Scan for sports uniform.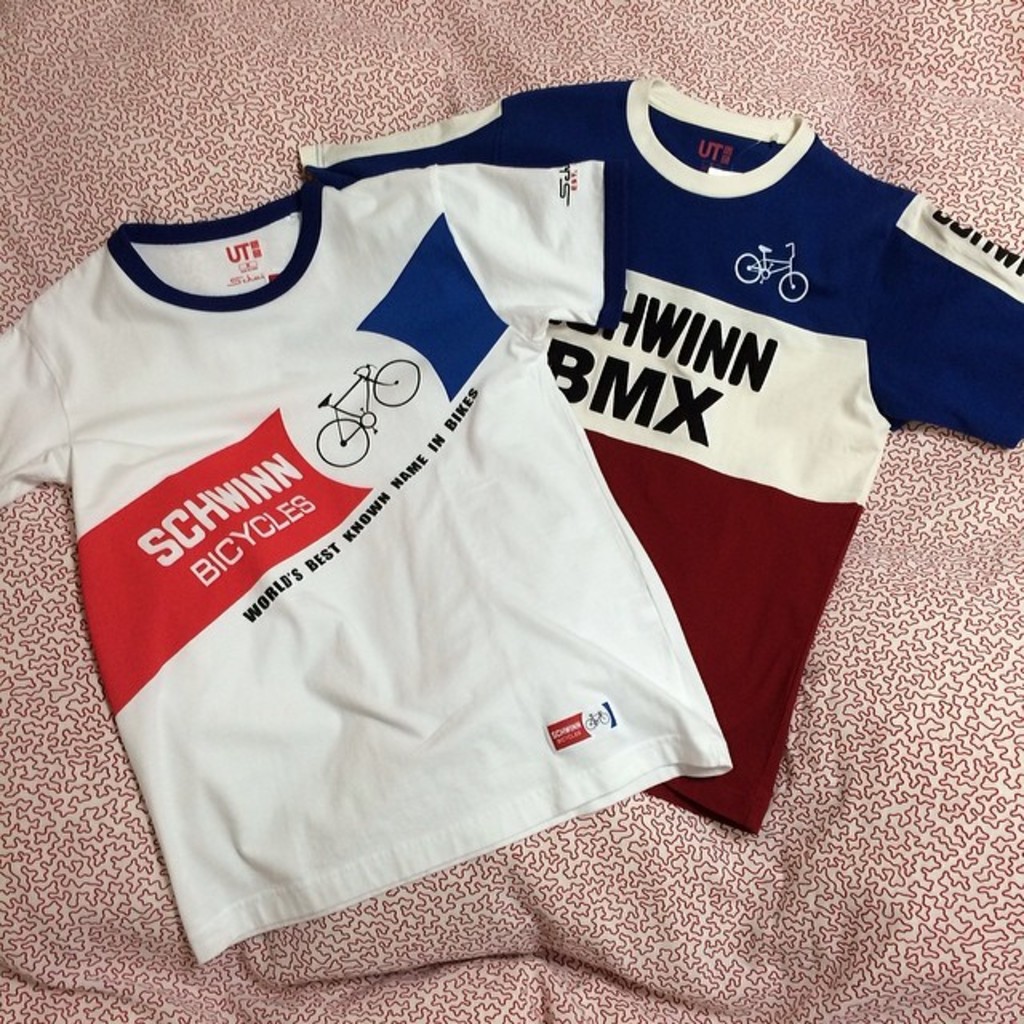
Scan result: 0 146 742 976.
